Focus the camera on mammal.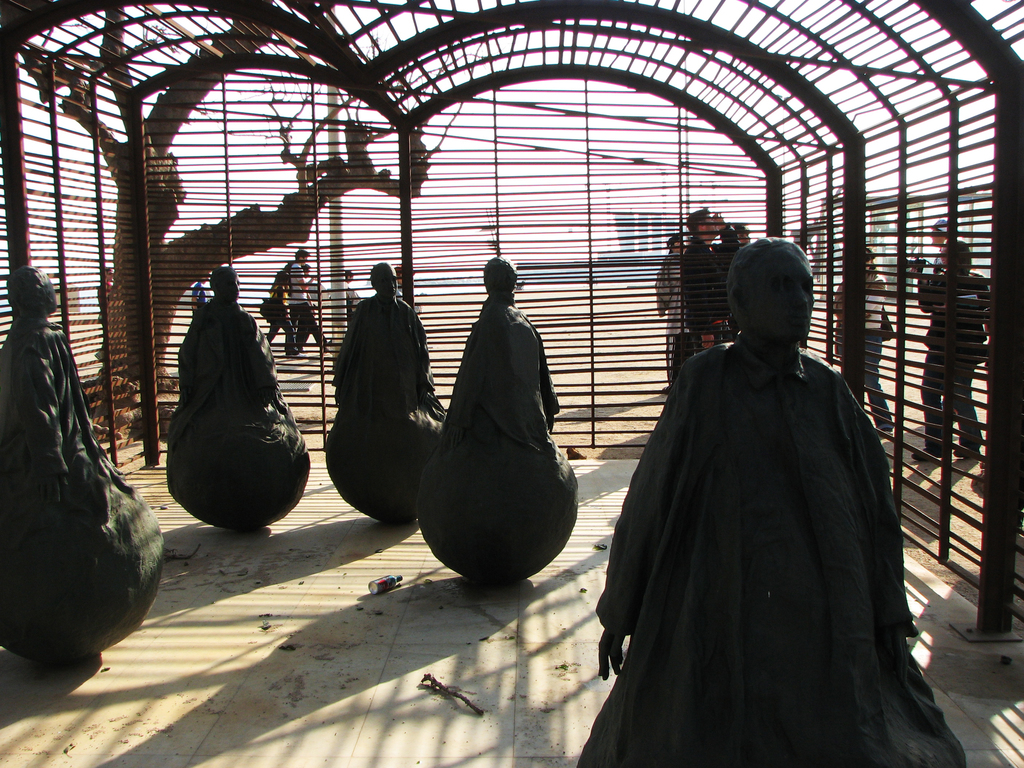
Focus region: bbox=(188, 276, 216, 315).
